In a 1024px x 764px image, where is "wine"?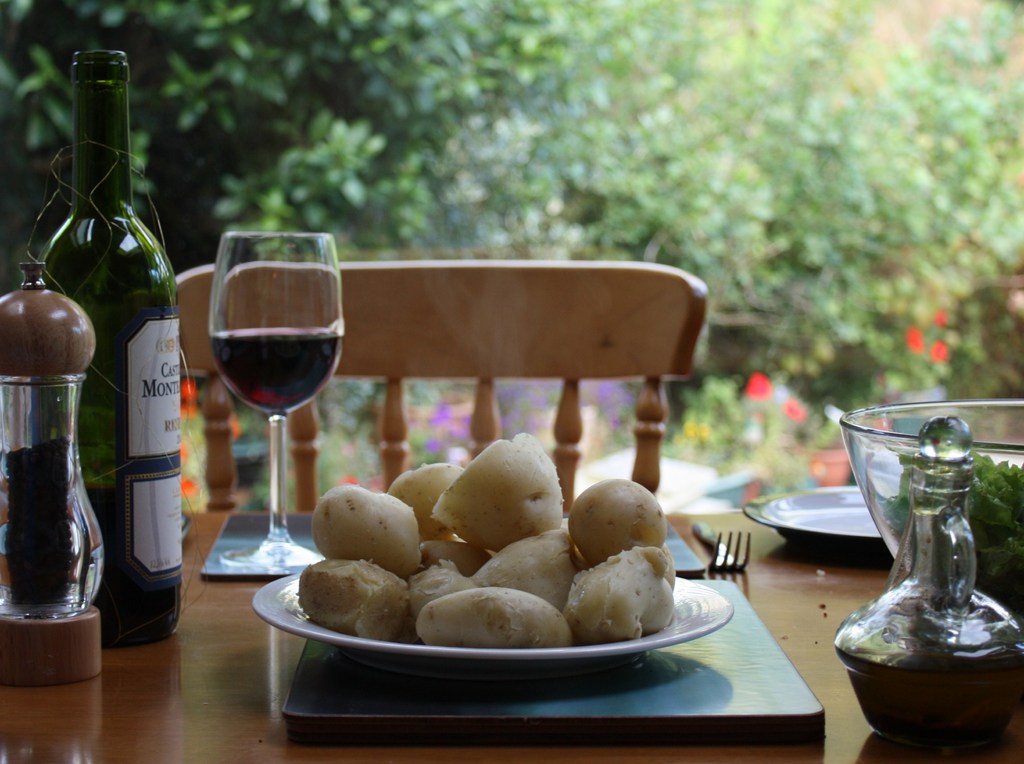
<box>35,40,195,650</box>.
